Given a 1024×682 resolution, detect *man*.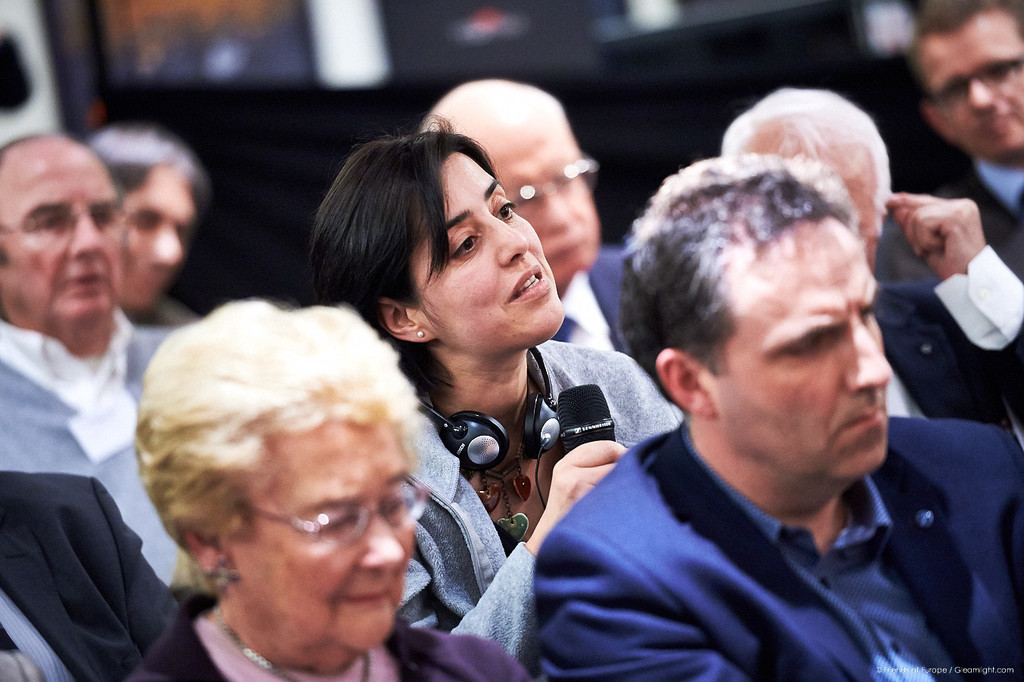
[x1=901, y1=0, x2=1023, y2=269].
